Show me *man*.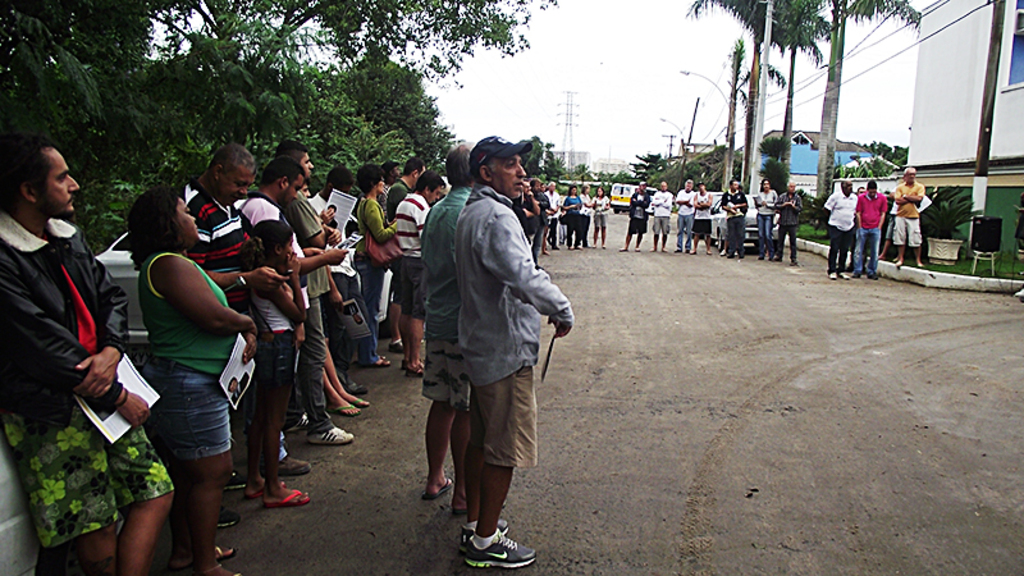
*man* is here: (308, 169, 353, 212).
